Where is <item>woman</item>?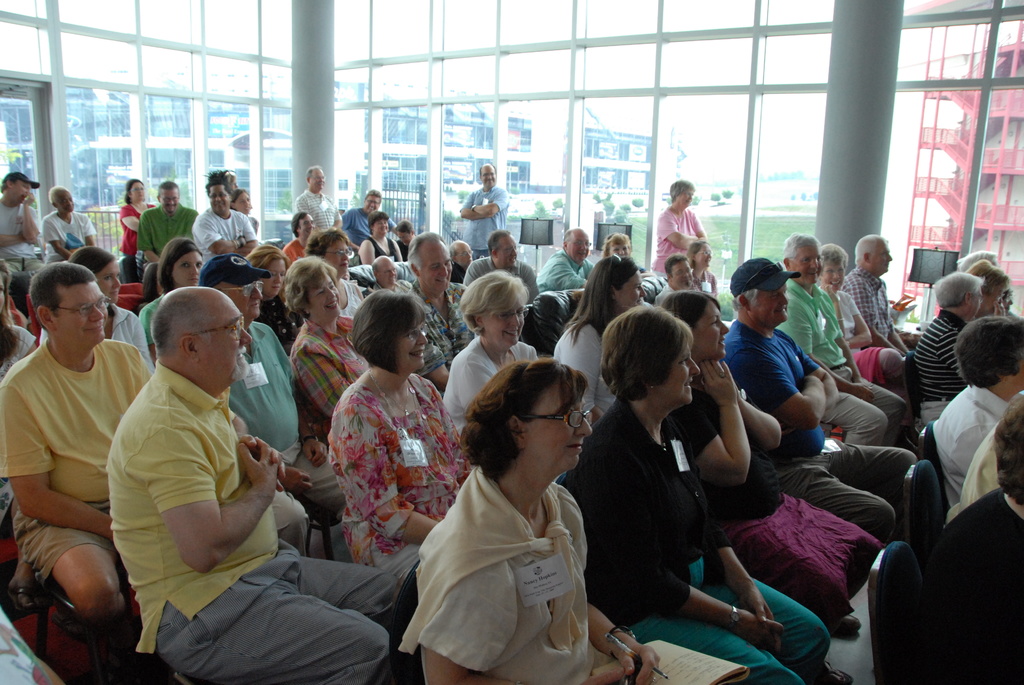
left=305, top=225, right=366, bottom=317.
